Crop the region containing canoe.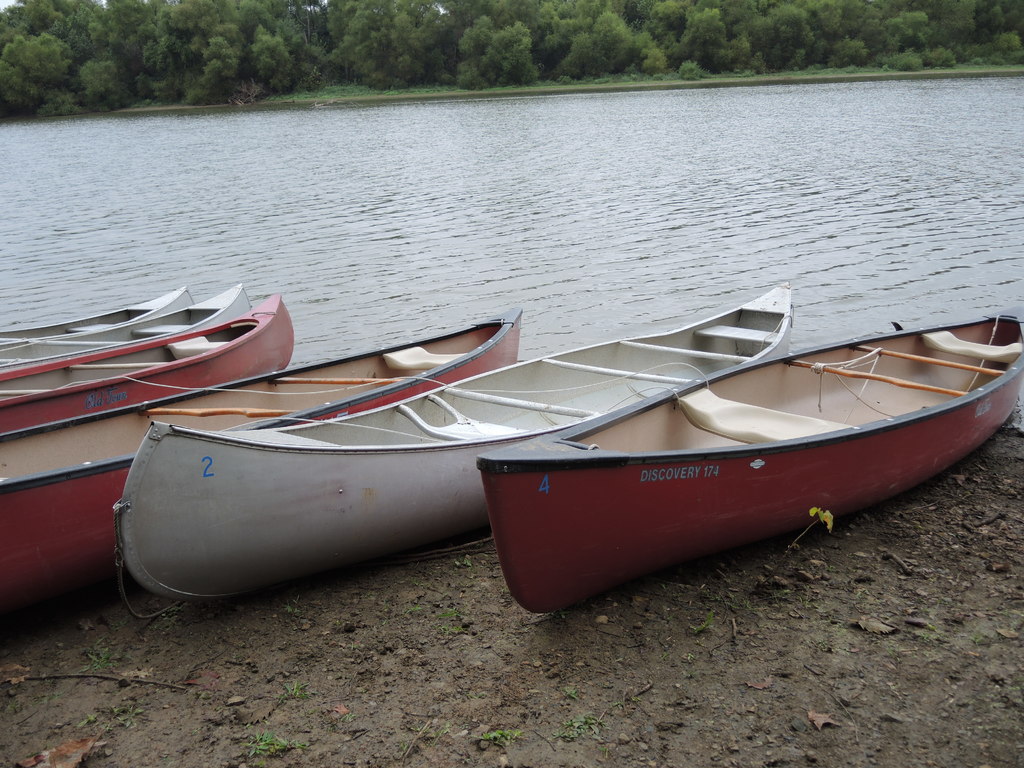
Crop region: <bbox>0, 297, 295, 431</bbox>.
